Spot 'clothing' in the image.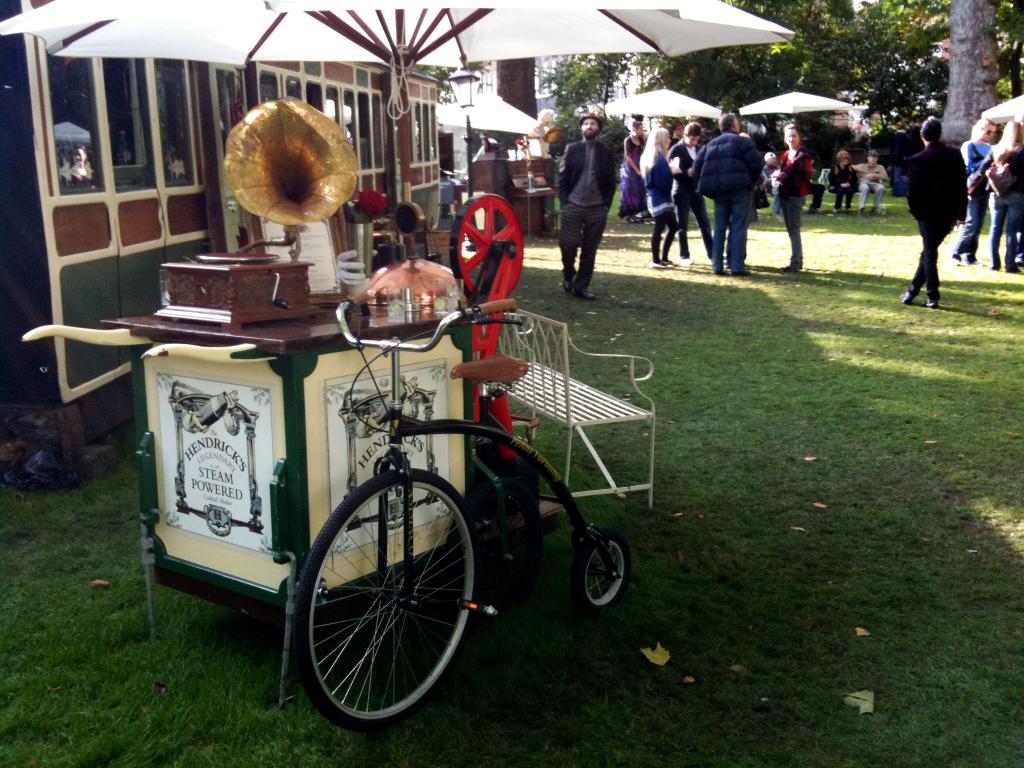
'clothing' found at [left=671, top=138, right=709, bottom=238].
